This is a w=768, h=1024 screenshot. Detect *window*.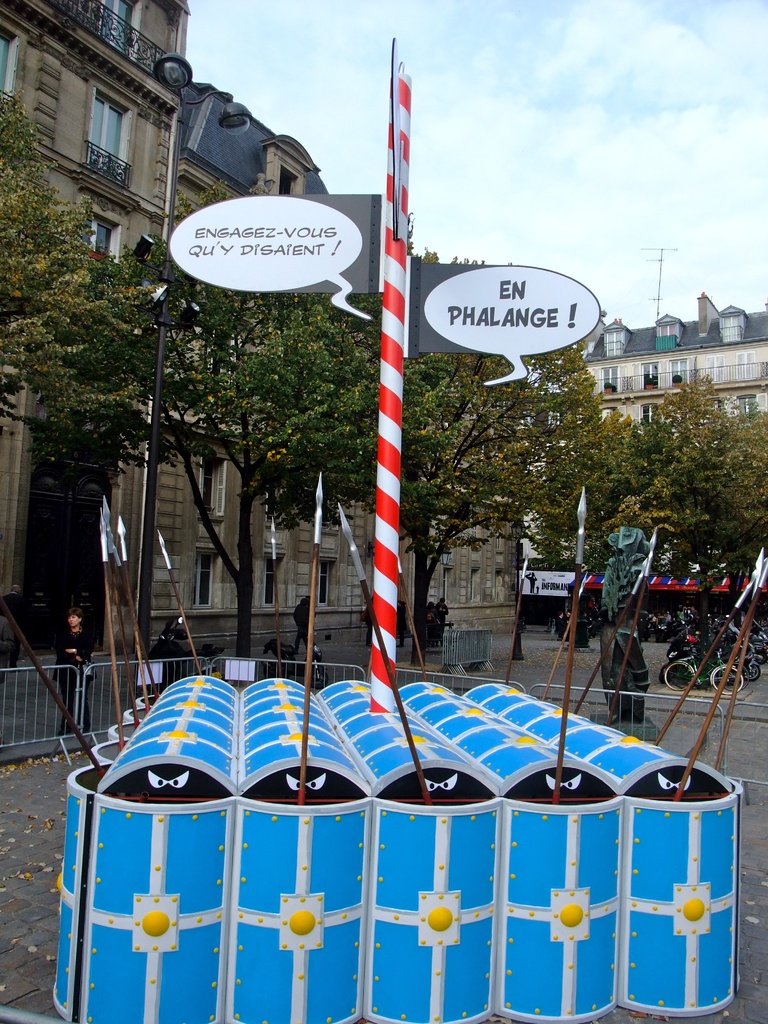
<region>210, 327, 242, 390</region>.
